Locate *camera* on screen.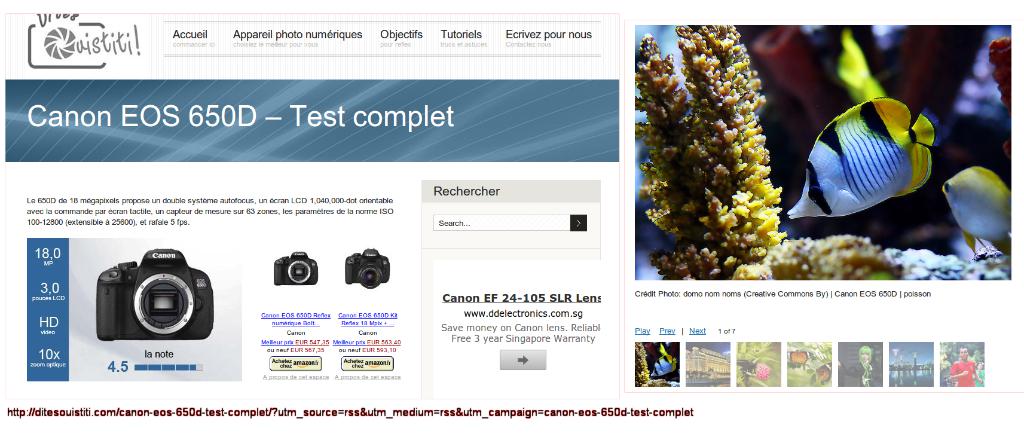
On screen at box=[80, 243, 220, 344].
